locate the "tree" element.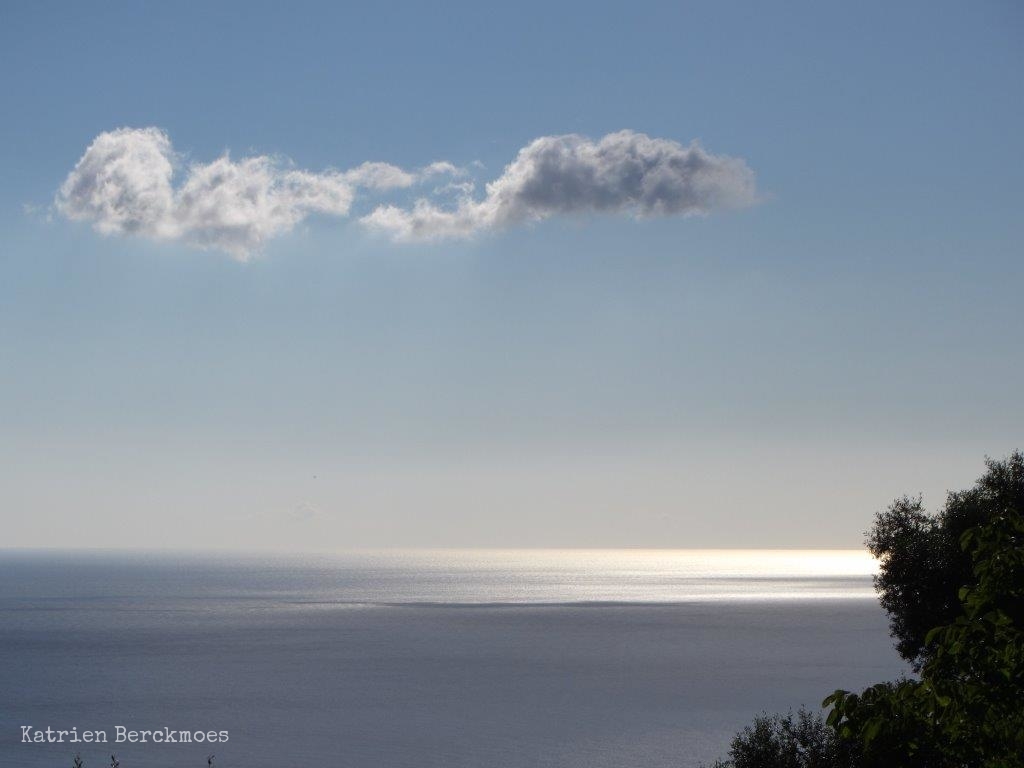
Element bbox: 704:665:1023:767.
